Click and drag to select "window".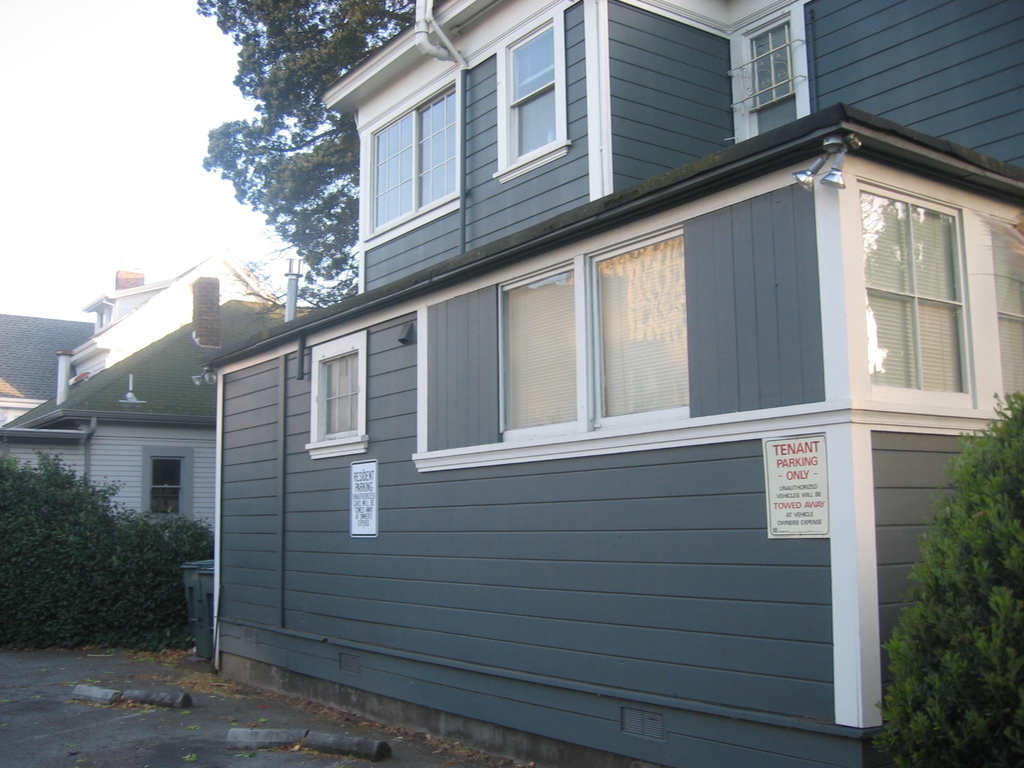
Selection: 495:17:572:180.
